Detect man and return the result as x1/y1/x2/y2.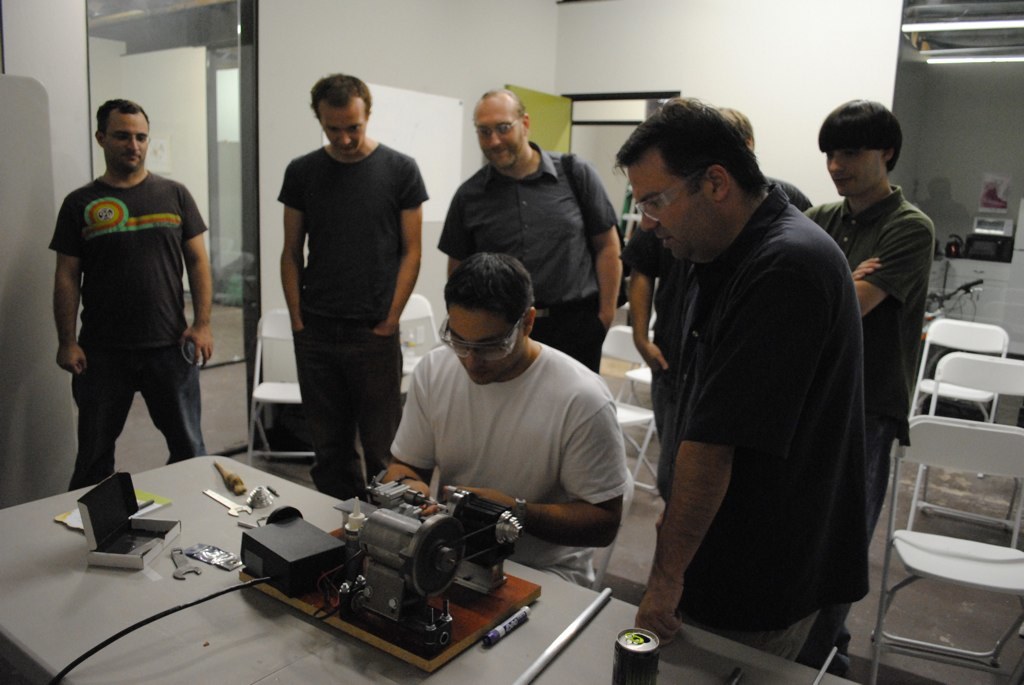
614/103/813/523.
